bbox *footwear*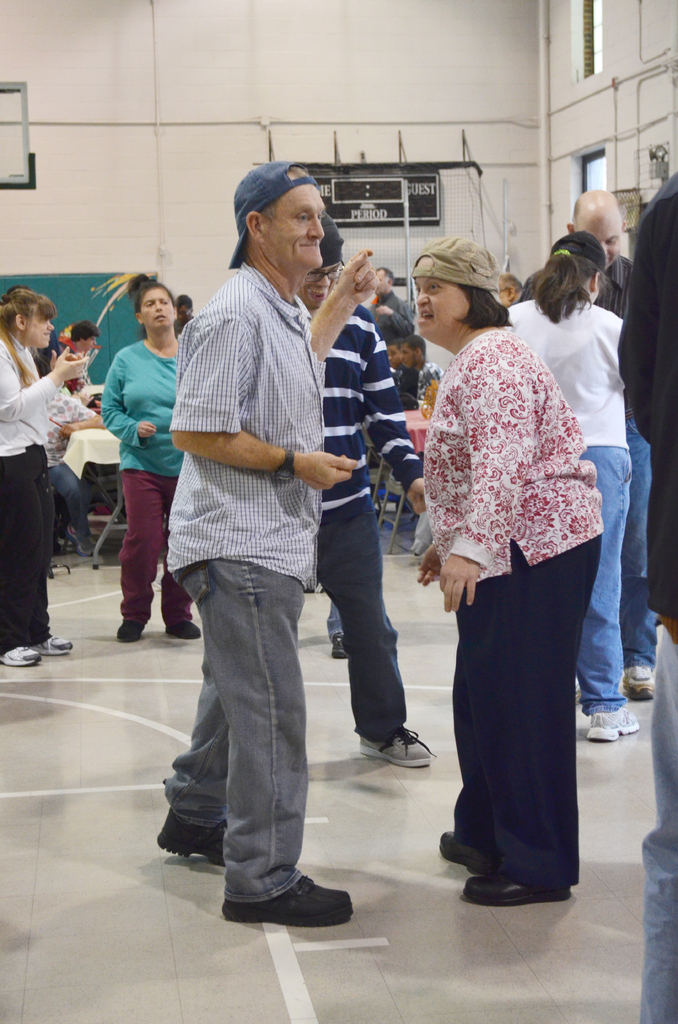
[113, 610, 138, 641]
